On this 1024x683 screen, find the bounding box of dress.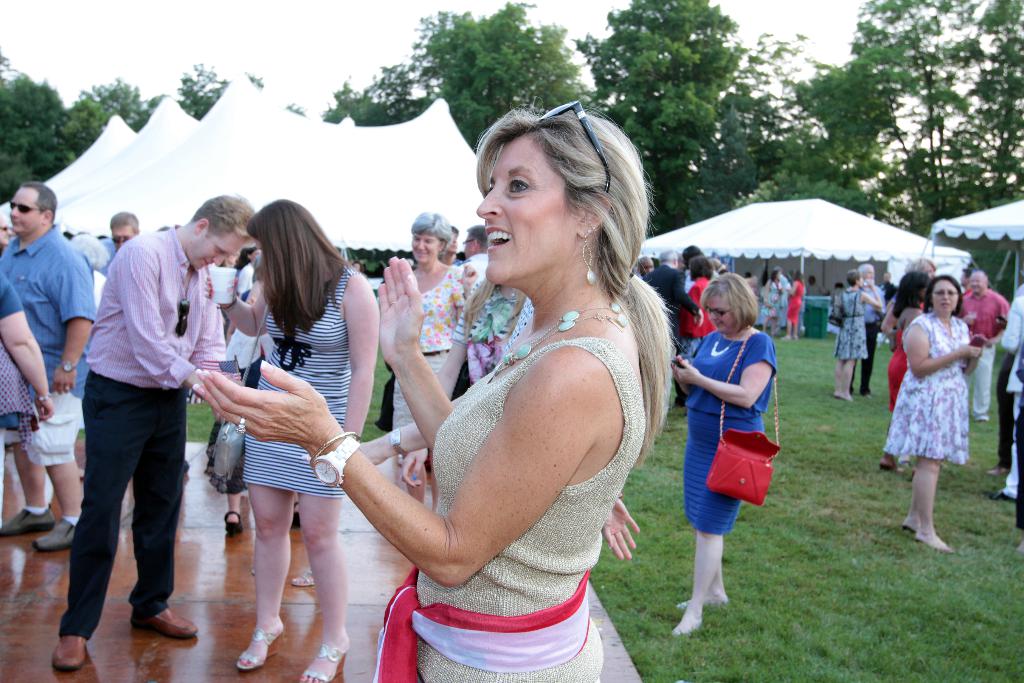
Bounding box: [762, 279, 779, 316].
